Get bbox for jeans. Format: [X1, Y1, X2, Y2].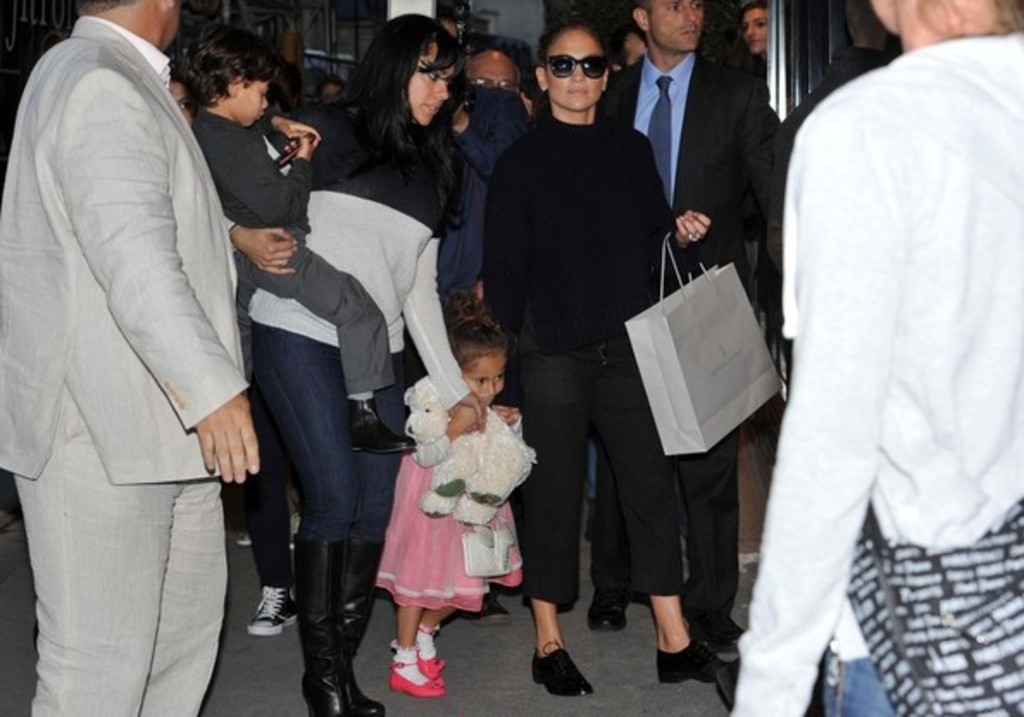
[826, 643, 893, 715].
